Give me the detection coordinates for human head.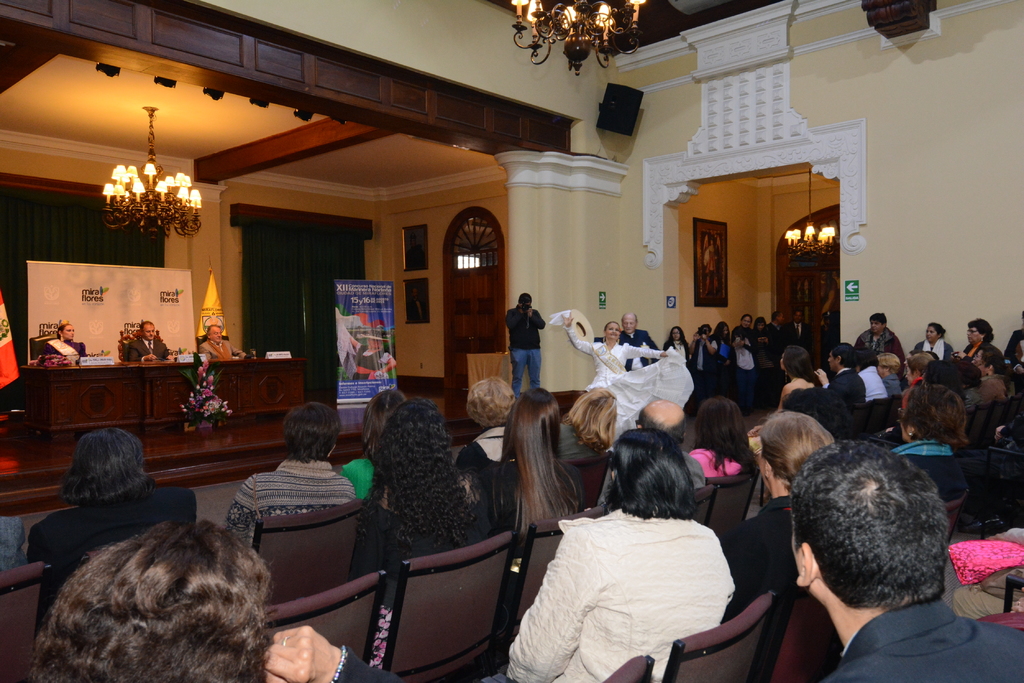
[602, 321, 622, 341].
